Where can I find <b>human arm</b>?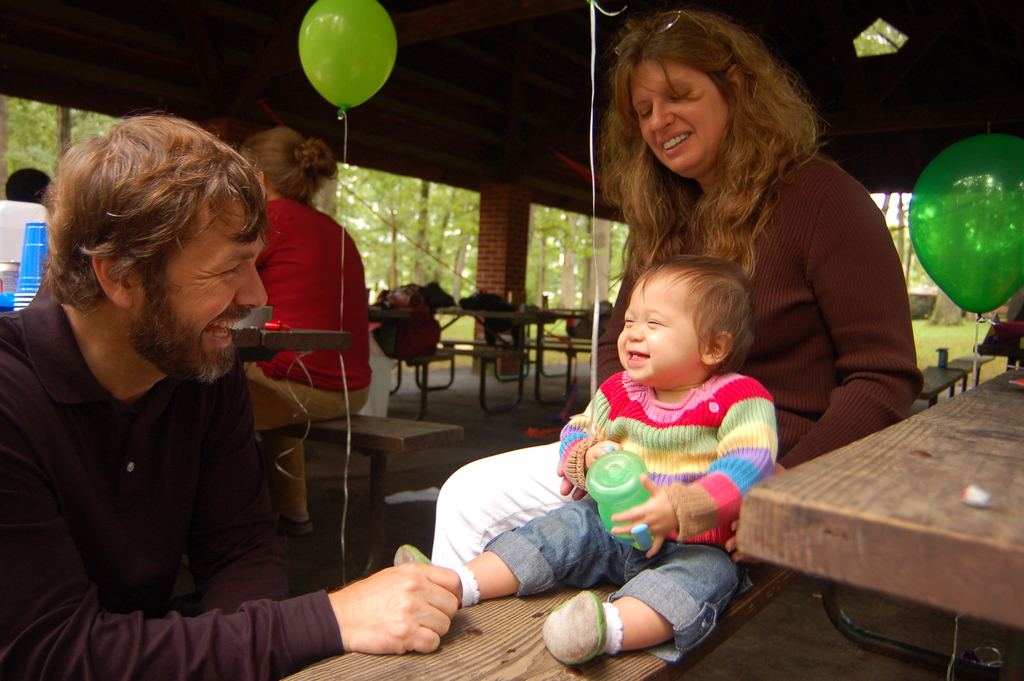
You can find it at [left=778, top=201, right=918, bottom=472].
